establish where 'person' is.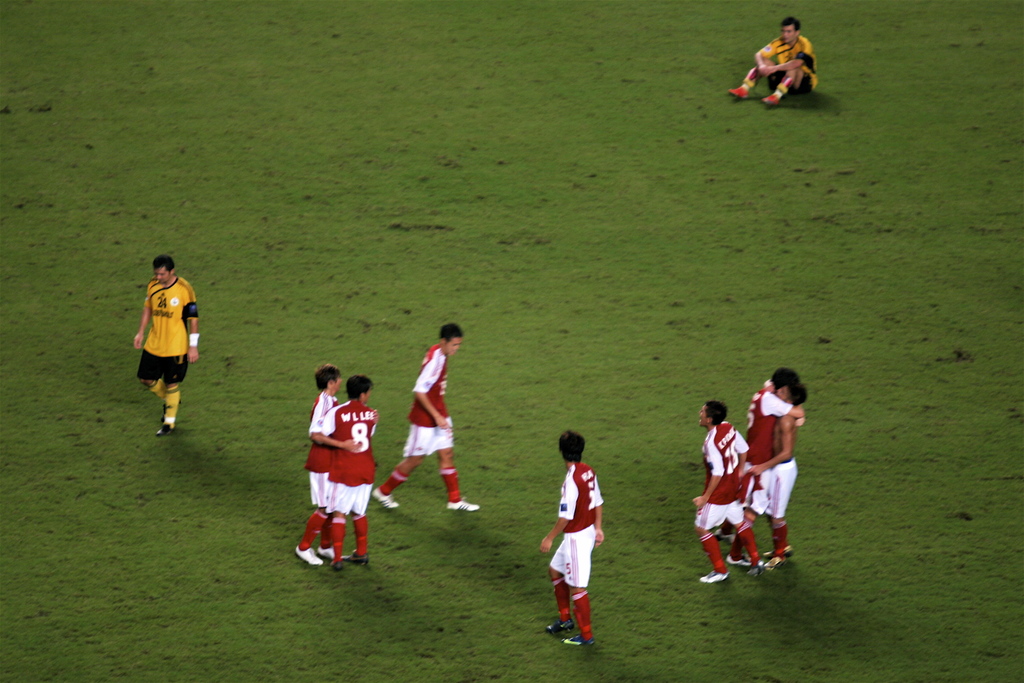
Established at bbox=[127, 248, 196, 440].
